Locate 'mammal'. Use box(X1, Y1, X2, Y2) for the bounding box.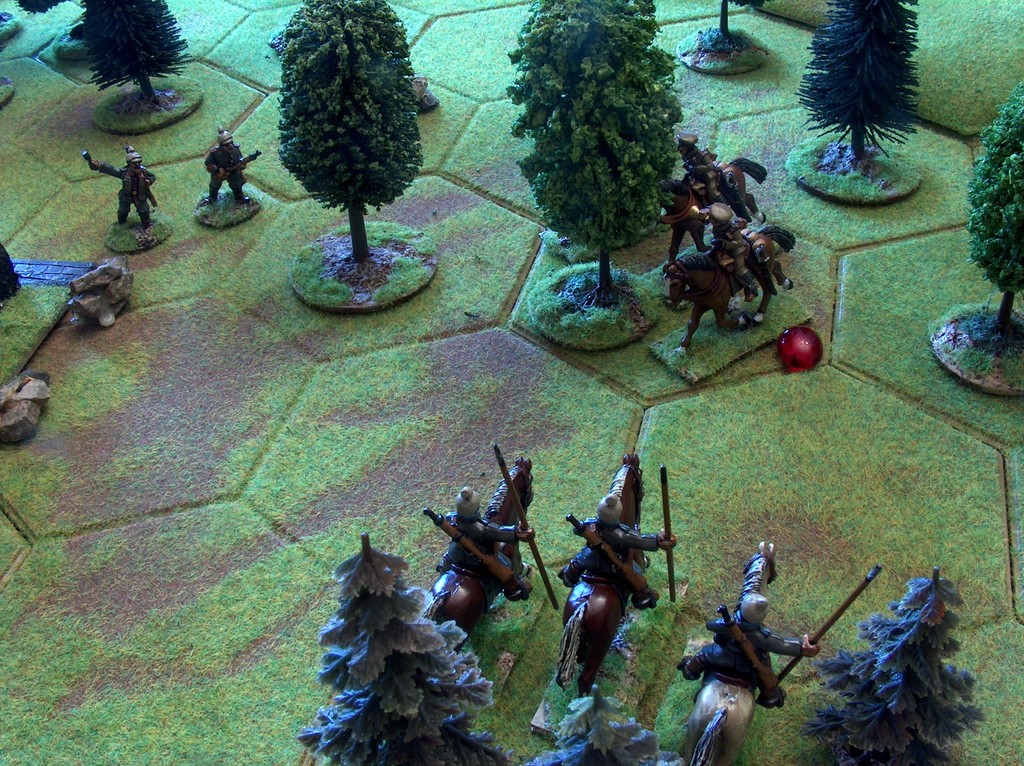
box(92, 147, 157, 226).
